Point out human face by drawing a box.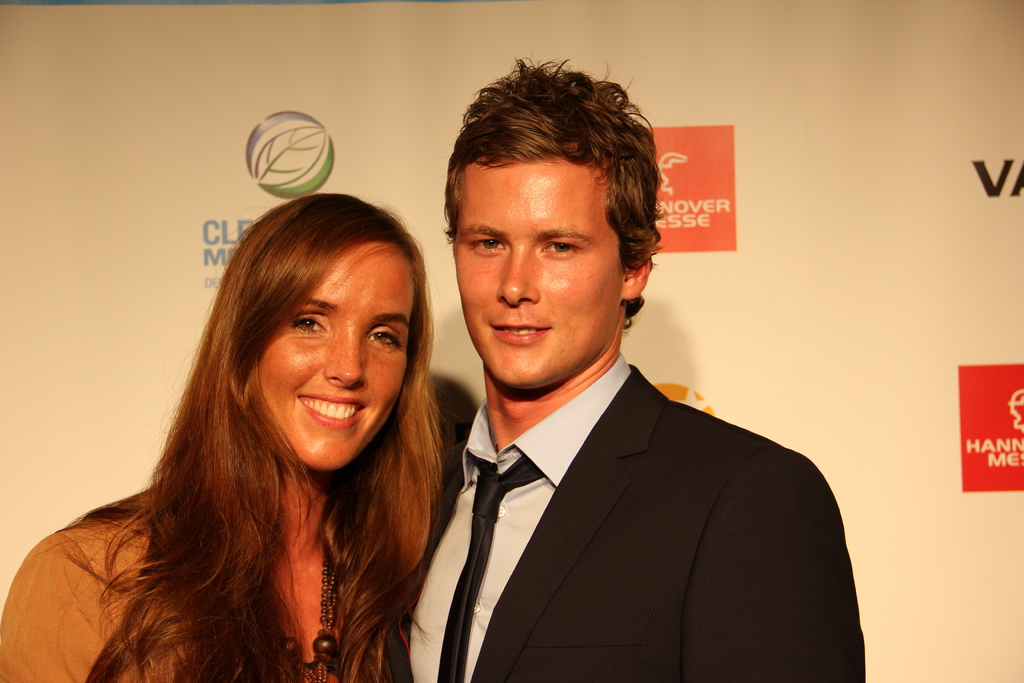
l=455, t=145, r=628, b=392.
